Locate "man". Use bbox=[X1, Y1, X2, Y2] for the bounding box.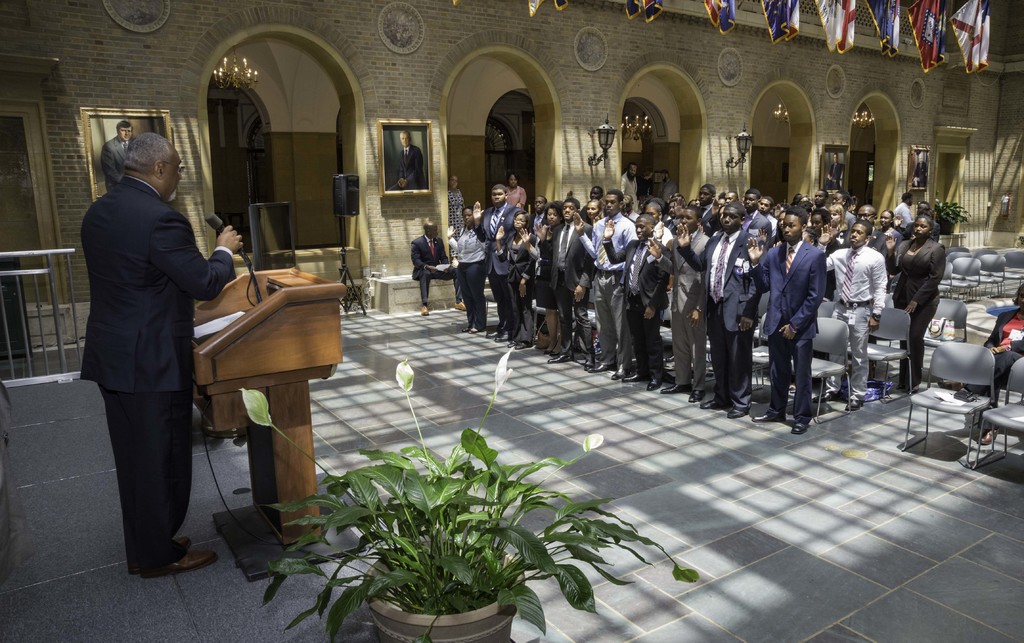
bbox=[393, 128, 425, 191].
